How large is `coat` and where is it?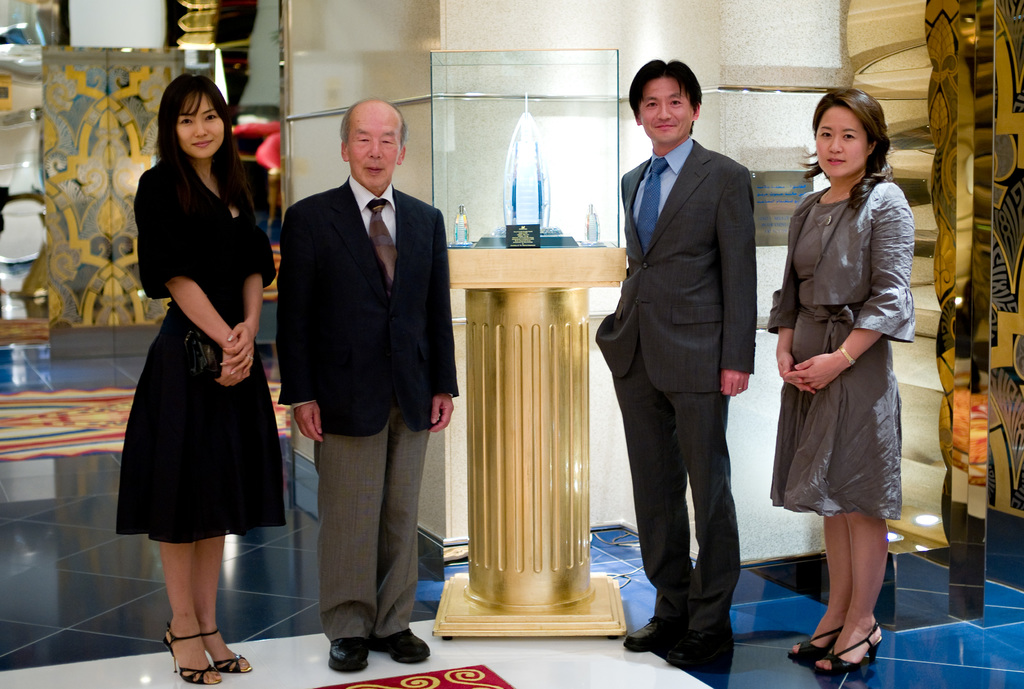
Bounding box: [594,145,753,394].
